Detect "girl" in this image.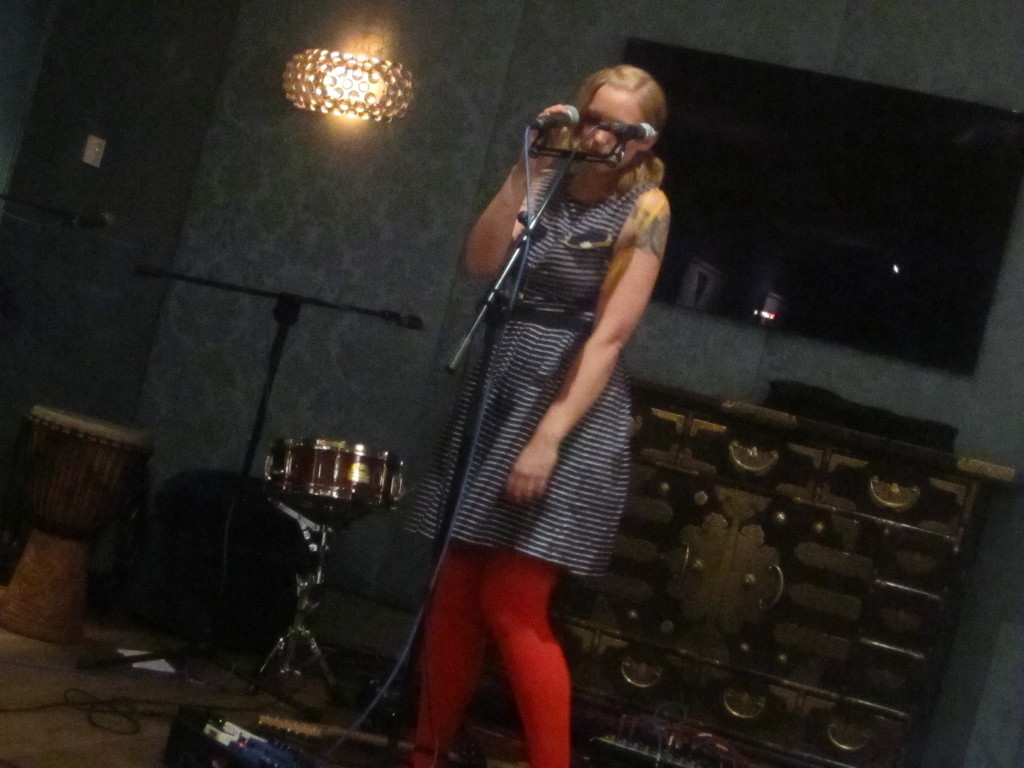
Detection: l=380, t=58, r=670, b=767.
